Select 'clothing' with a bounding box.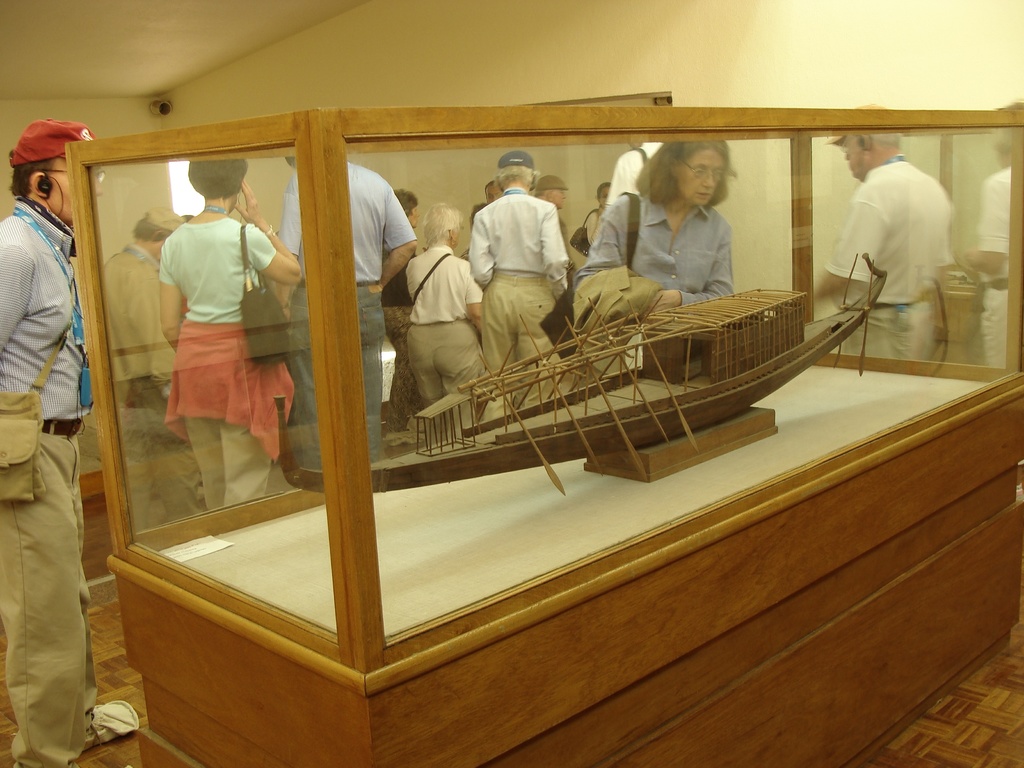
region(275, 163, 414, 484).
